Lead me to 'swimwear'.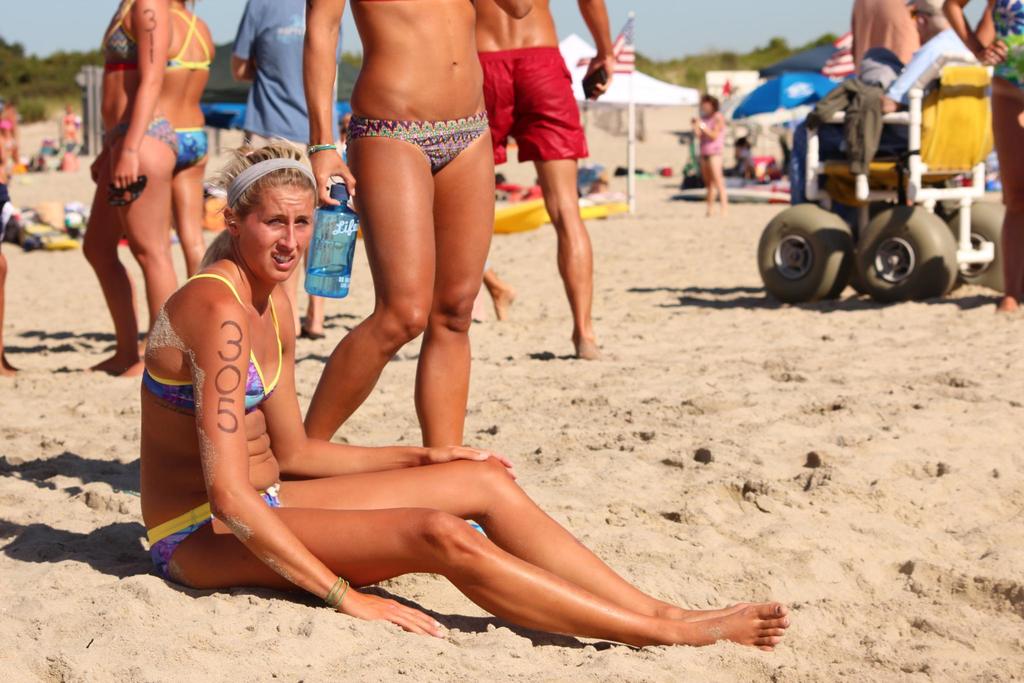
Lead to [left=345, top=113, right=488, bottom=172].
